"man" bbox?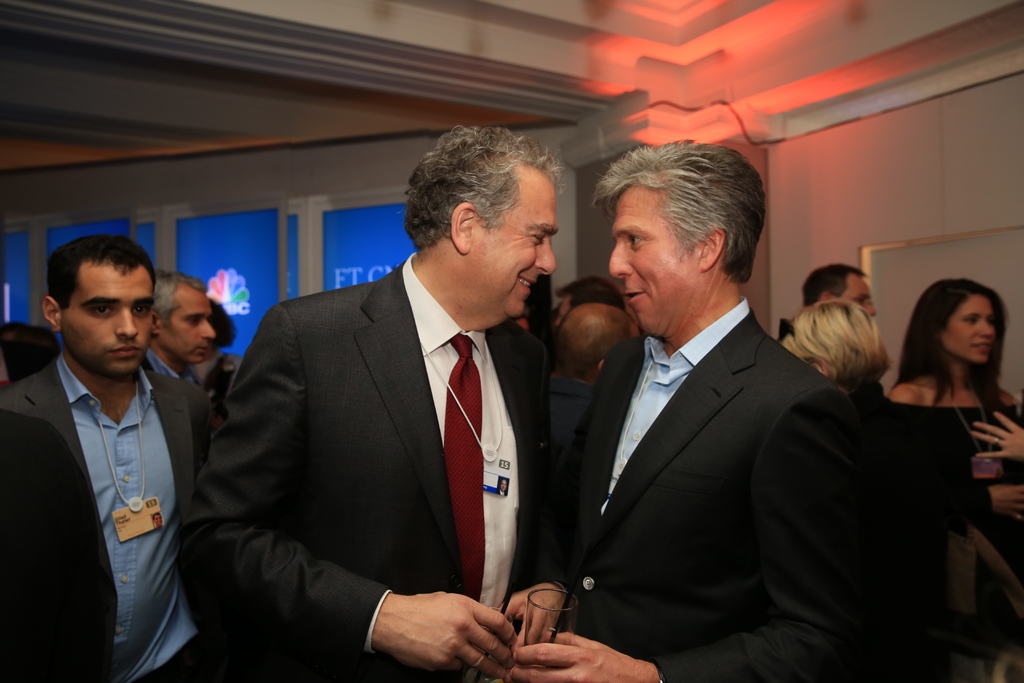
{"left": 136, "top": 267, "right": 216, "bottom": 384}
